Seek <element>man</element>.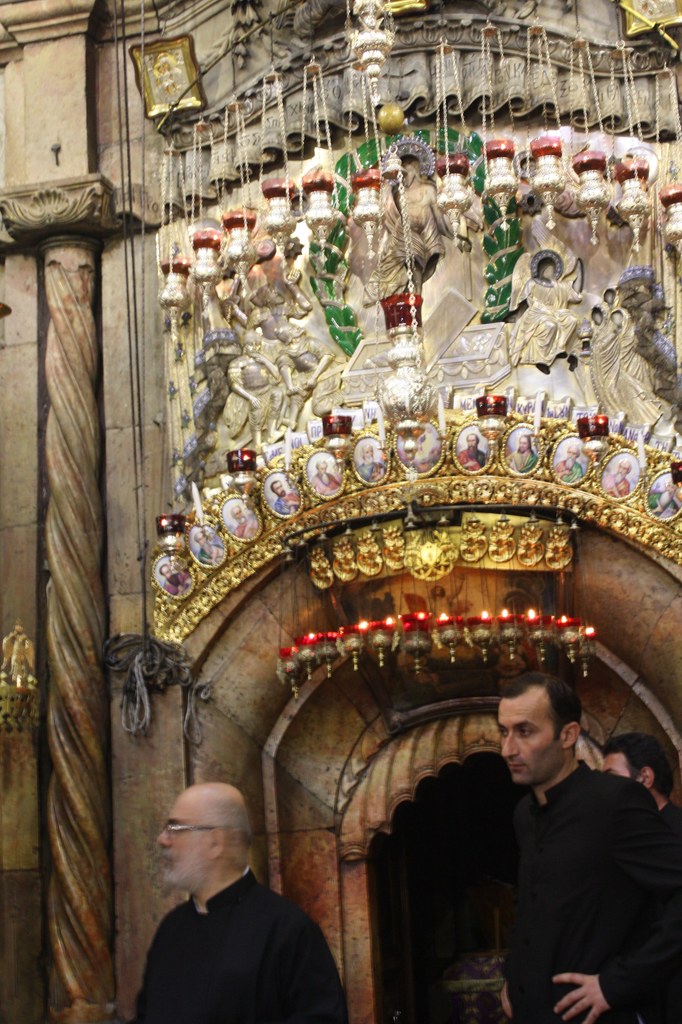
left=225, top=325, right=287, bottom=449.
